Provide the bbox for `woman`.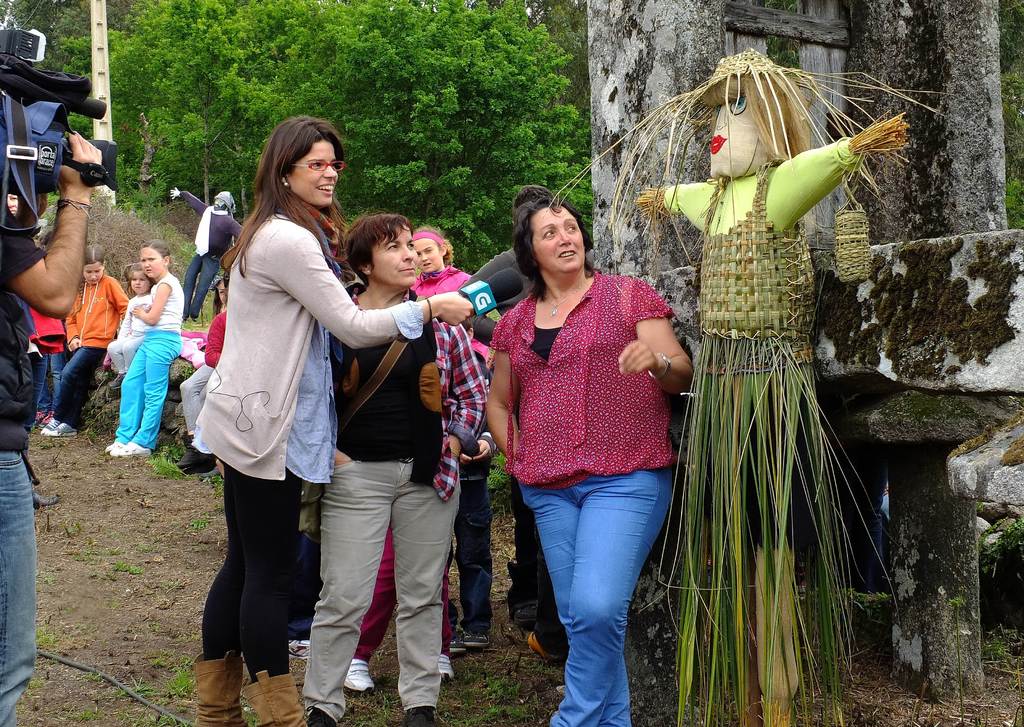
(470,193,698,702).
